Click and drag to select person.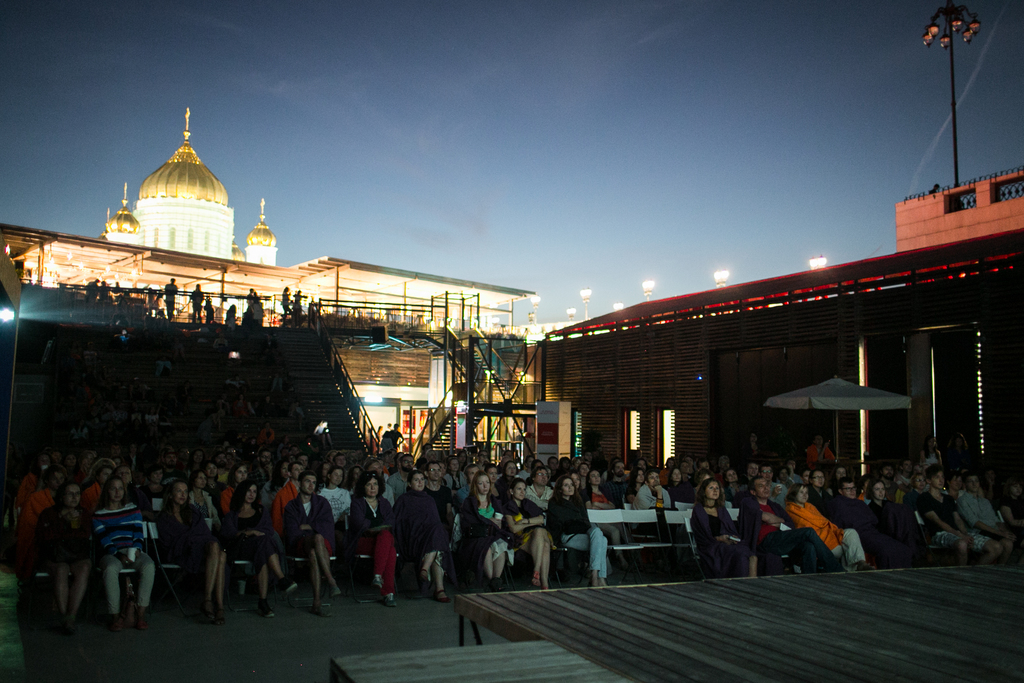
Selection: {"x1": 579, "y1": 472, "x2": 630, "y2": 573}.
